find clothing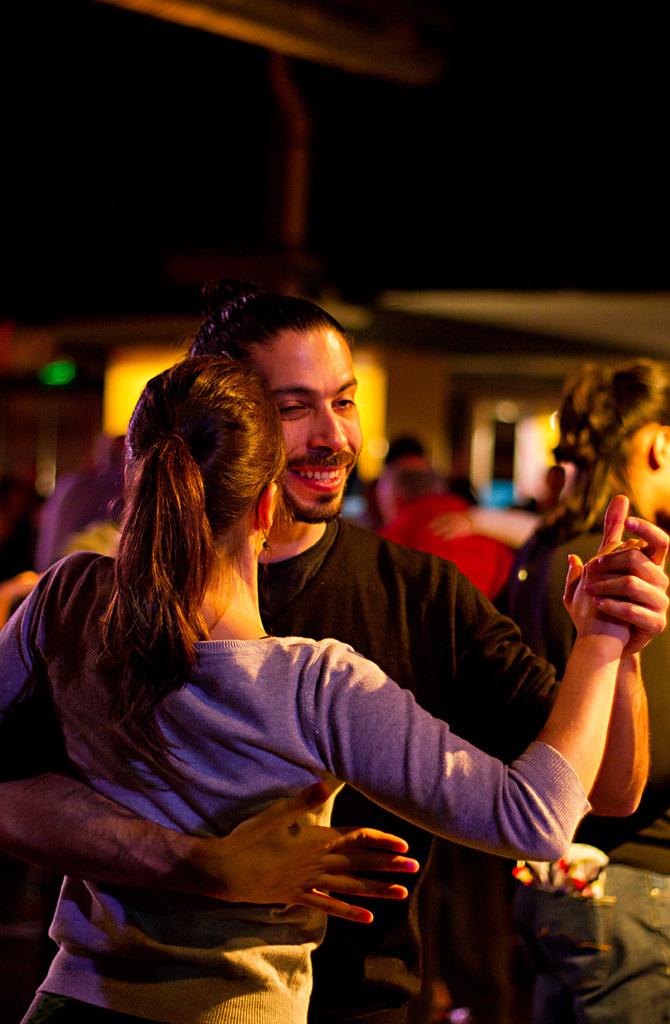
bbox=[0, 491, 656, 1023]
